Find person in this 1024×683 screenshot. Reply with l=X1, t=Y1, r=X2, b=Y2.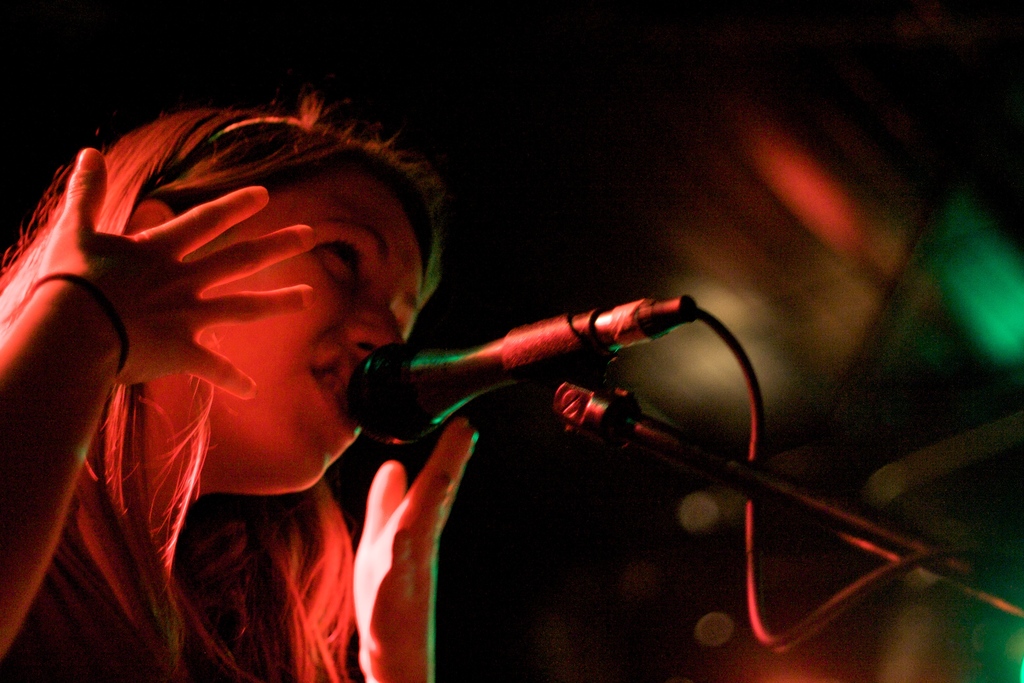
l=0, t=86, r=625, b=665.
